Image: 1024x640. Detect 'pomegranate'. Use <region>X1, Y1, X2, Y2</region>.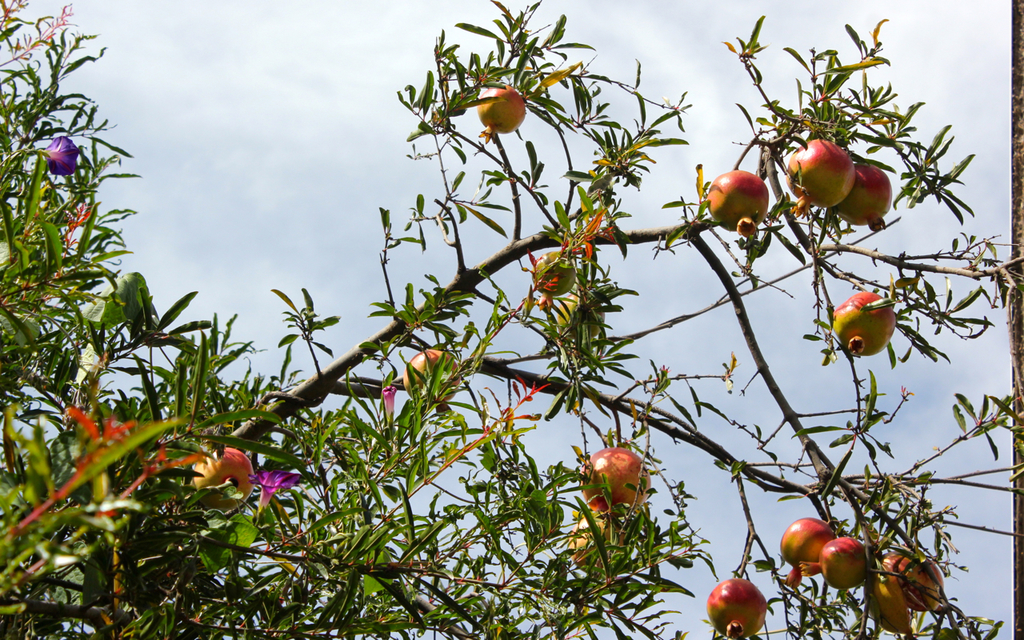
<region>588, 450, 653, 510</region>.
